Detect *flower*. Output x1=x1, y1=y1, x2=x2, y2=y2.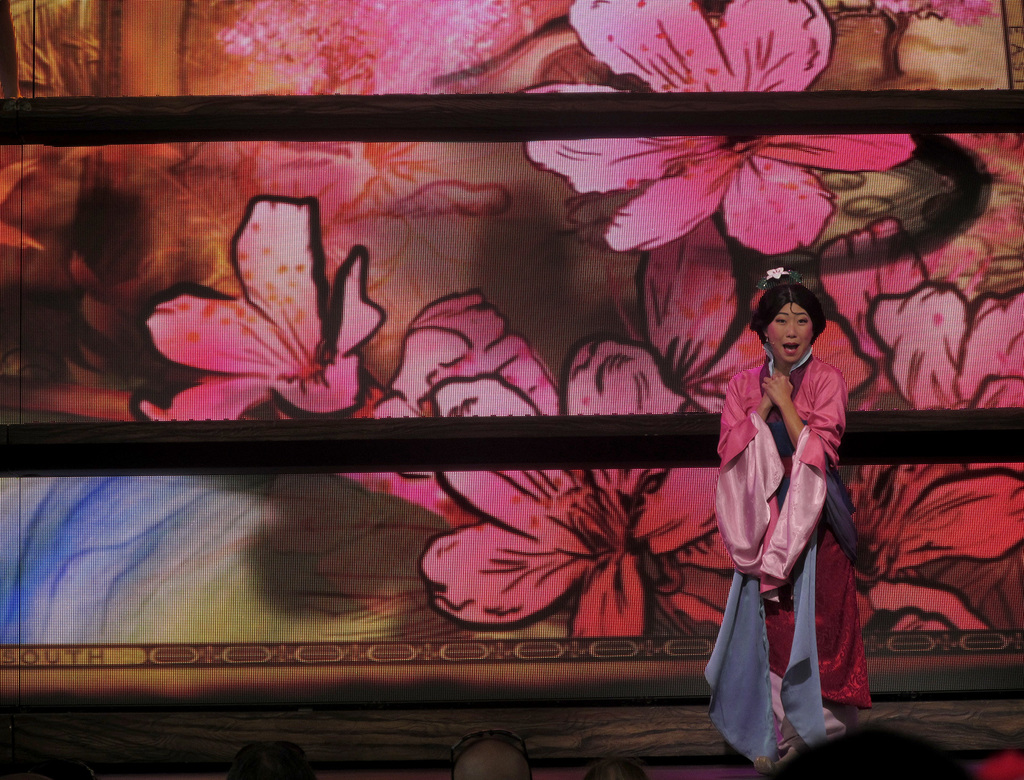
x1=415, y1=341, x2=745, y2=643.
